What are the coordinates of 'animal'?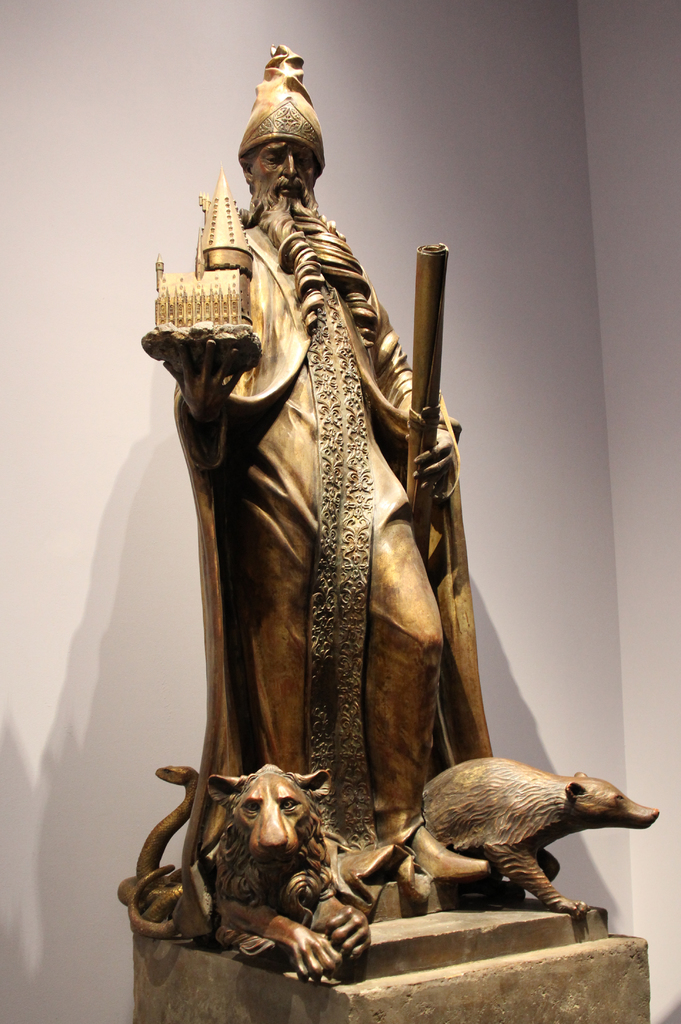
l=399, t=763, r=668, b=906.
